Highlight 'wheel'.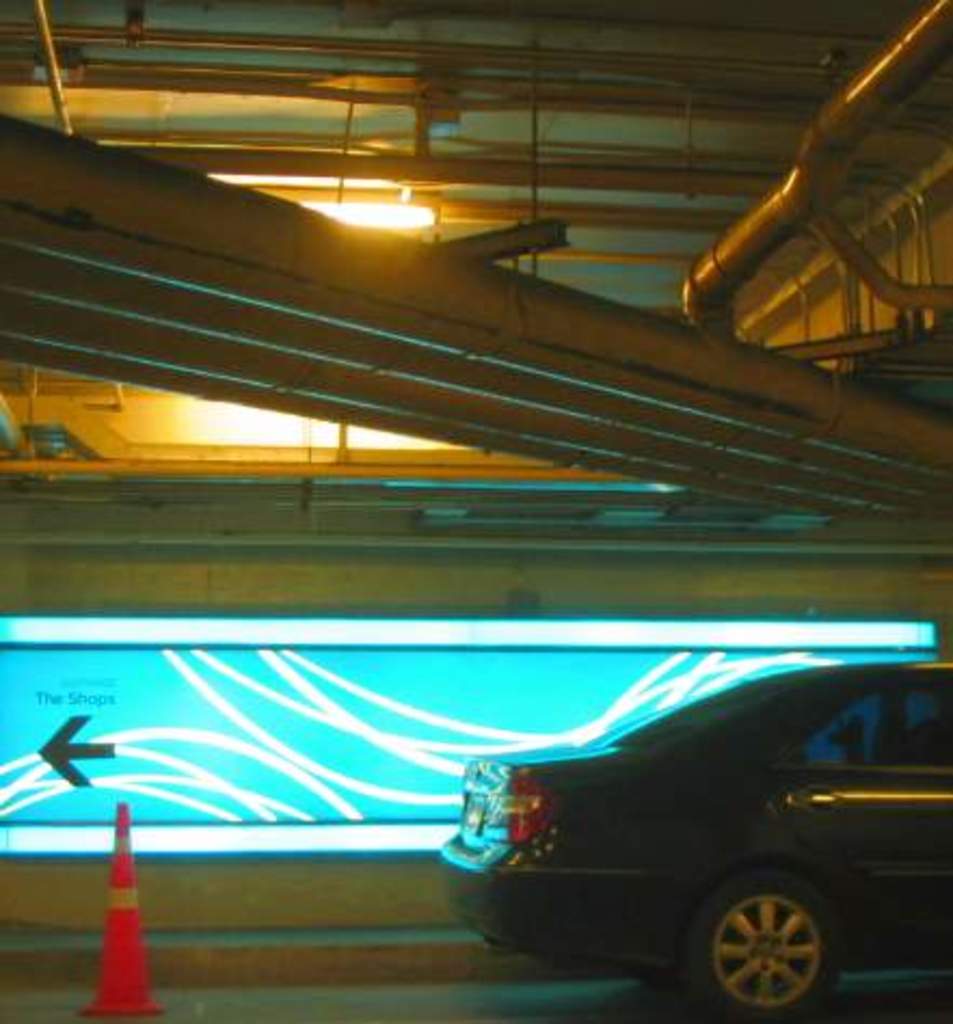
Highlighted region: box=[700, 881, 854, 1007].
